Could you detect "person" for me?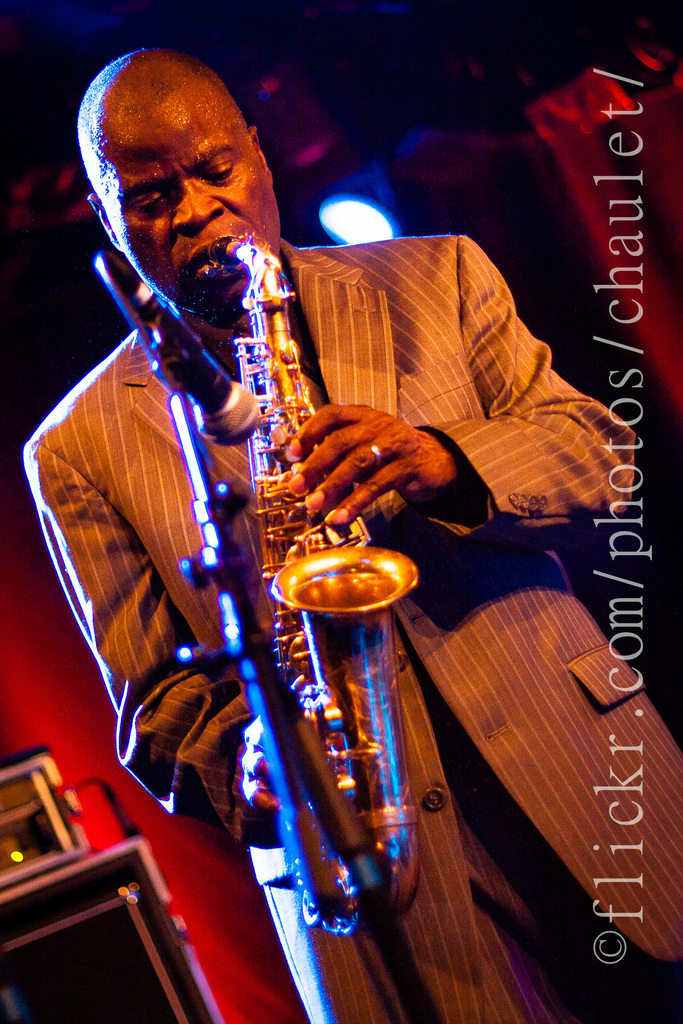
Detection result: left=24, top=47, right=681, bottom=1023.
